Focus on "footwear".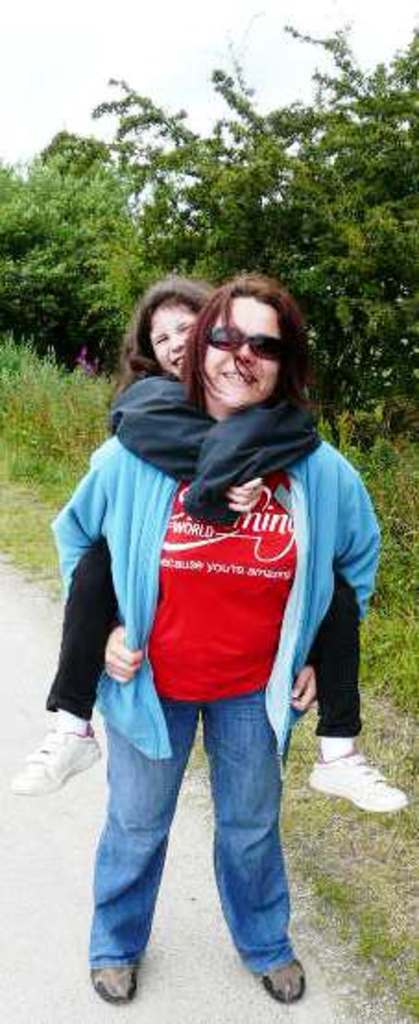
Focused at x1=308, y1=747, x2=410, y2=819.
